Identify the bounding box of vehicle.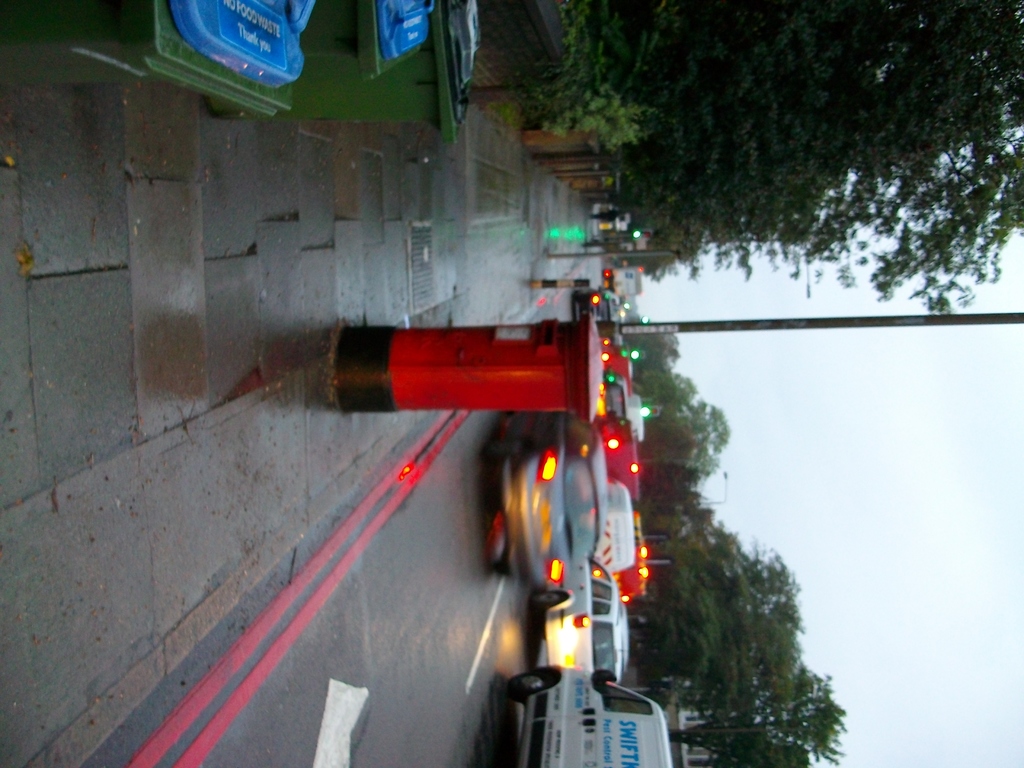
locate(479, 397, 600, 592).
